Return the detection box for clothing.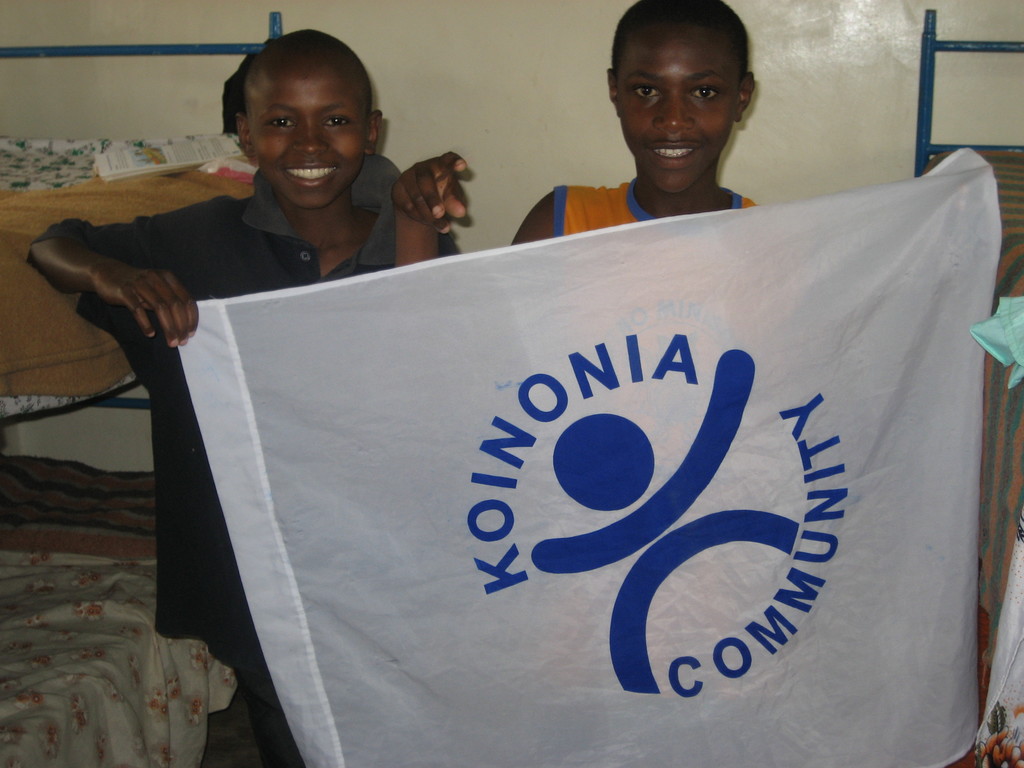
22,152,453,764.
